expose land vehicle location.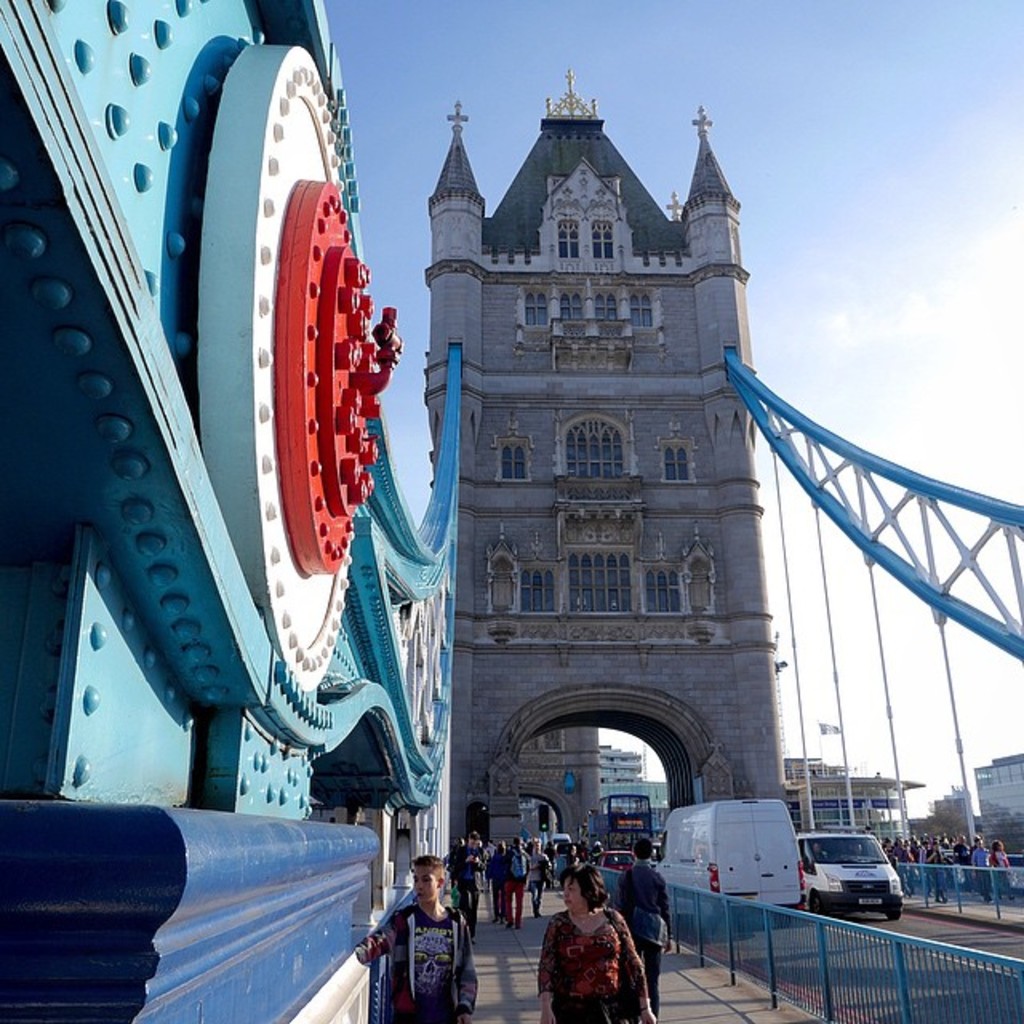
Exposed at BBox(1006, 851, 1022, 894).
